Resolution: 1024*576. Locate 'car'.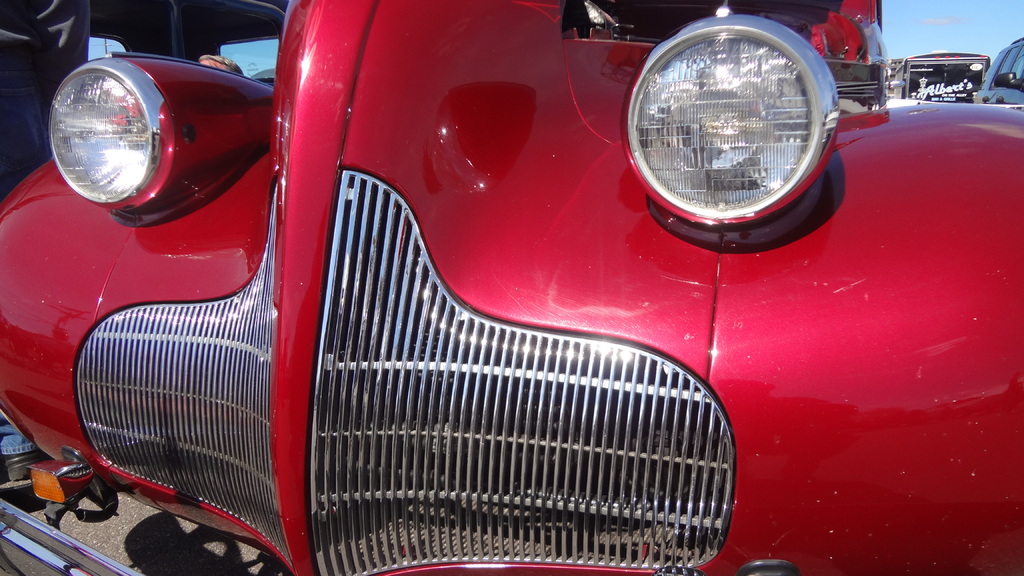
bbox=[0, 34, 987, 560].
